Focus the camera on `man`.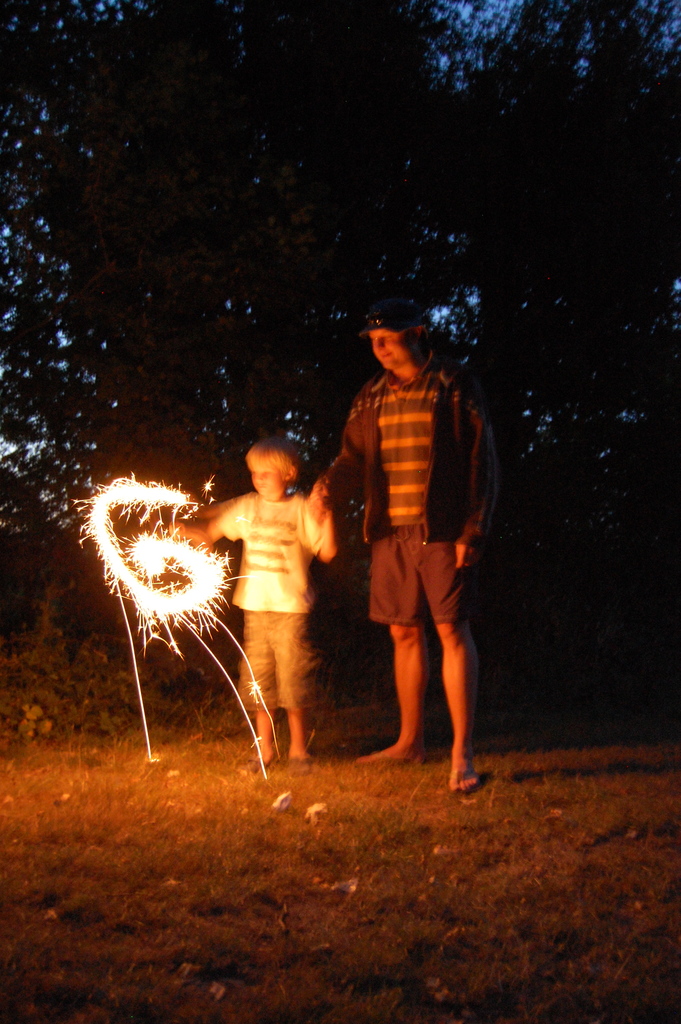
Focus region: locate(315, 292, 498, 806).
